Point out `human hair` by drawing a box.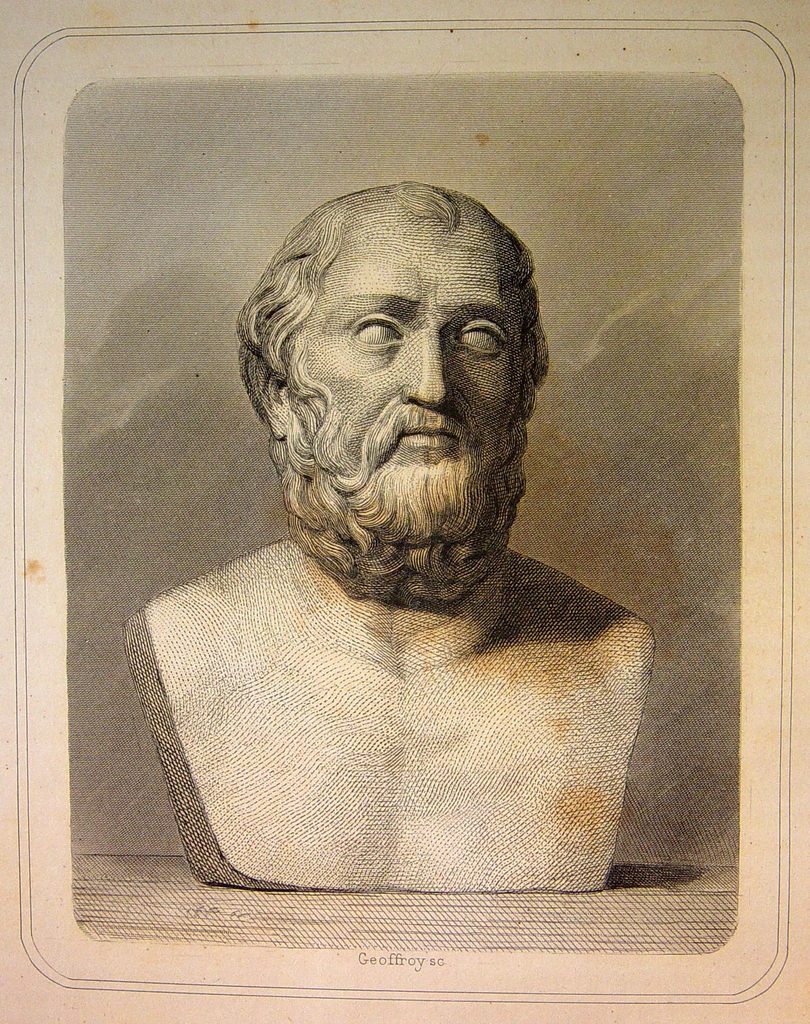
select_region(260, 176, 533, 408).
